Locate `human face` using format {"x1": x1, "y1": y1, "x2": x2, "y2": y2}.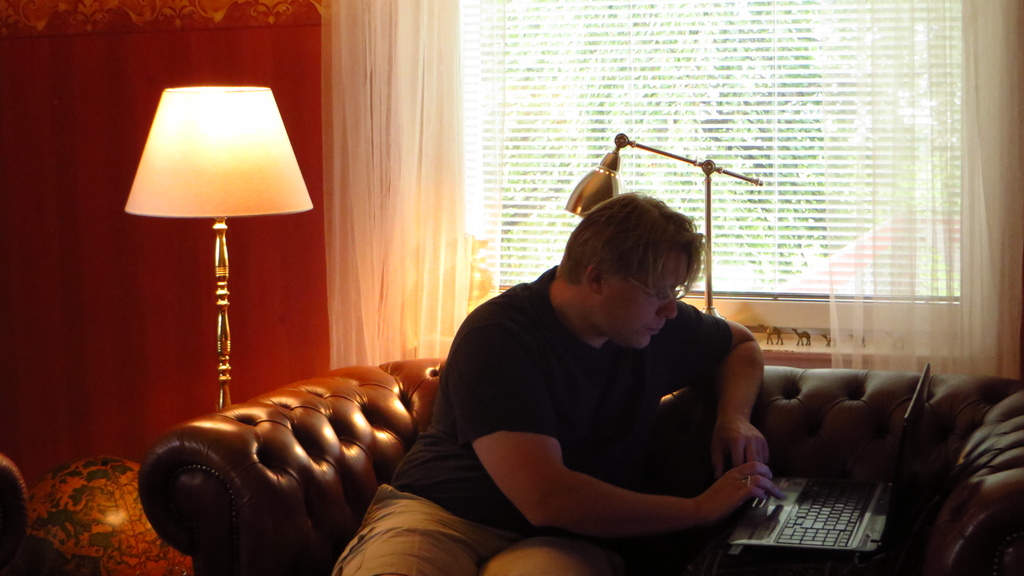
{"x1": 604, "y1": 250, "x2": 691, "y2": 351}.
